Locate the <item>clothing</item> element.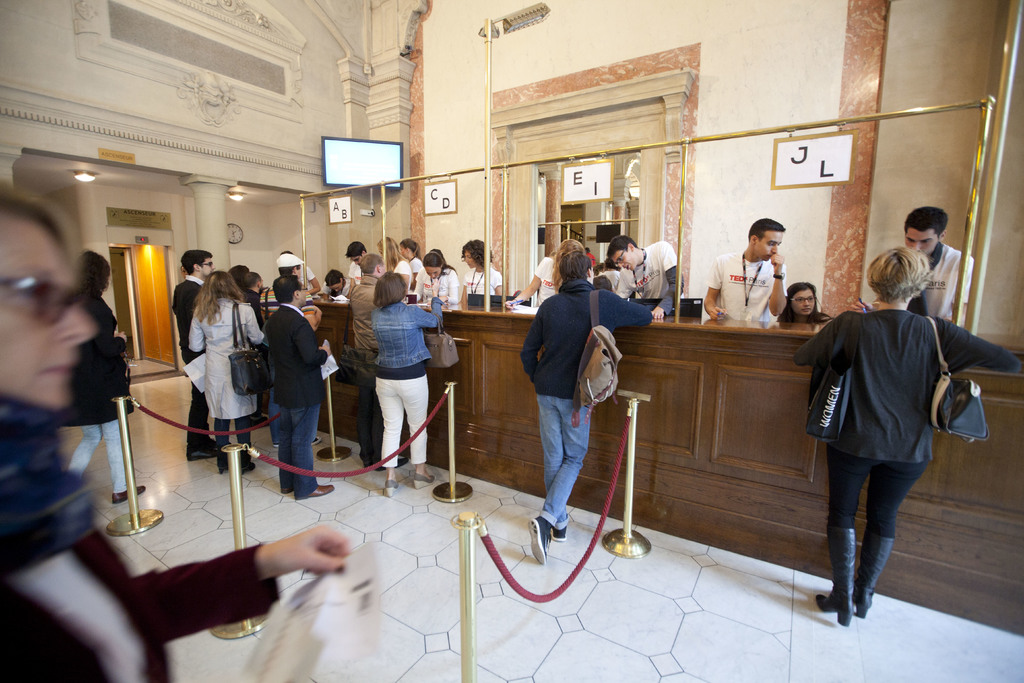
Element bbox: box=[523, 280, 653, 537].
